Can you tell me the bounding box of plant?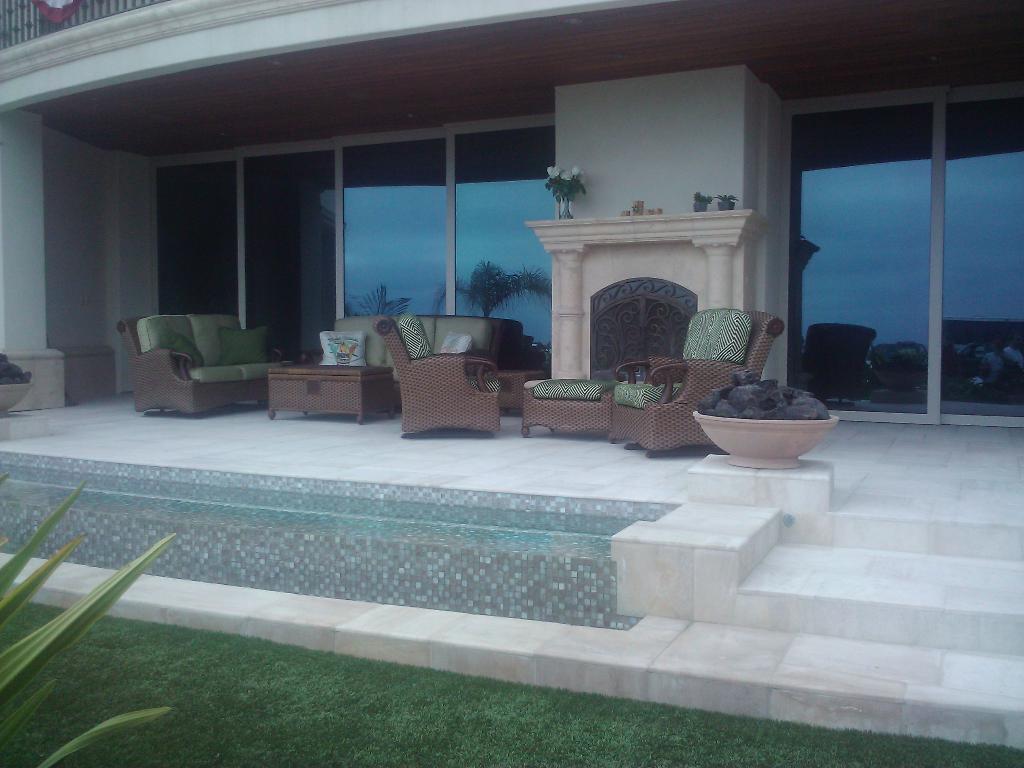
bbox(694, 190, 711, 203).
